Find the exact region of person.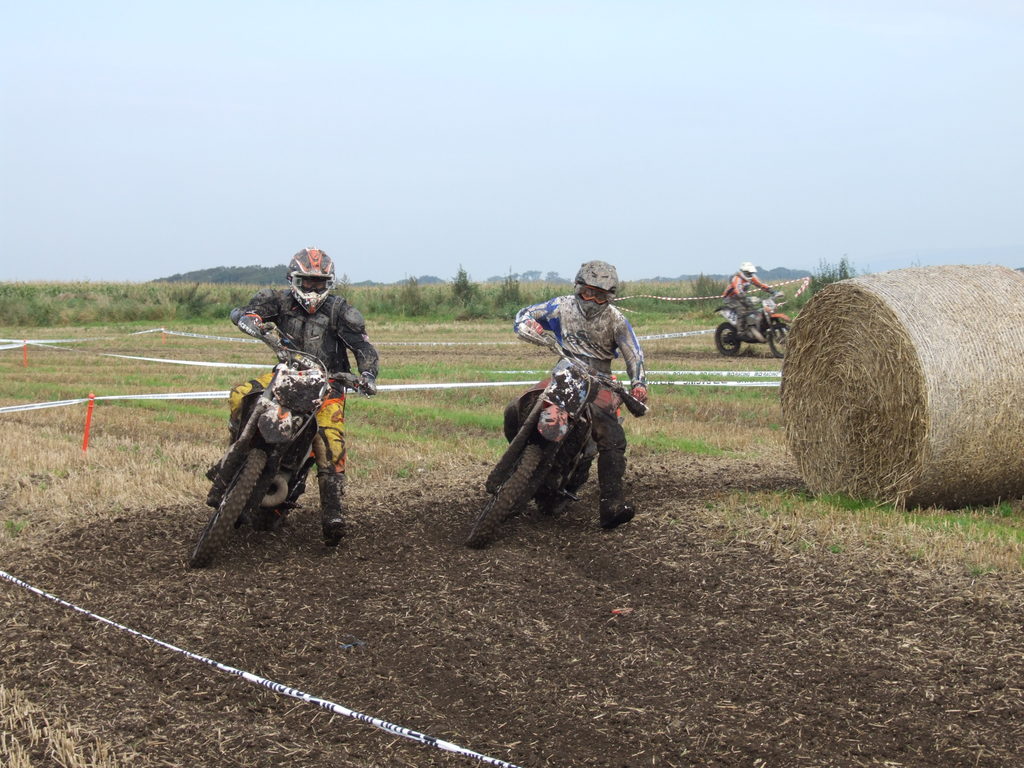
Exact region: [x1=529, y1=279, x2=643, y2=521].
